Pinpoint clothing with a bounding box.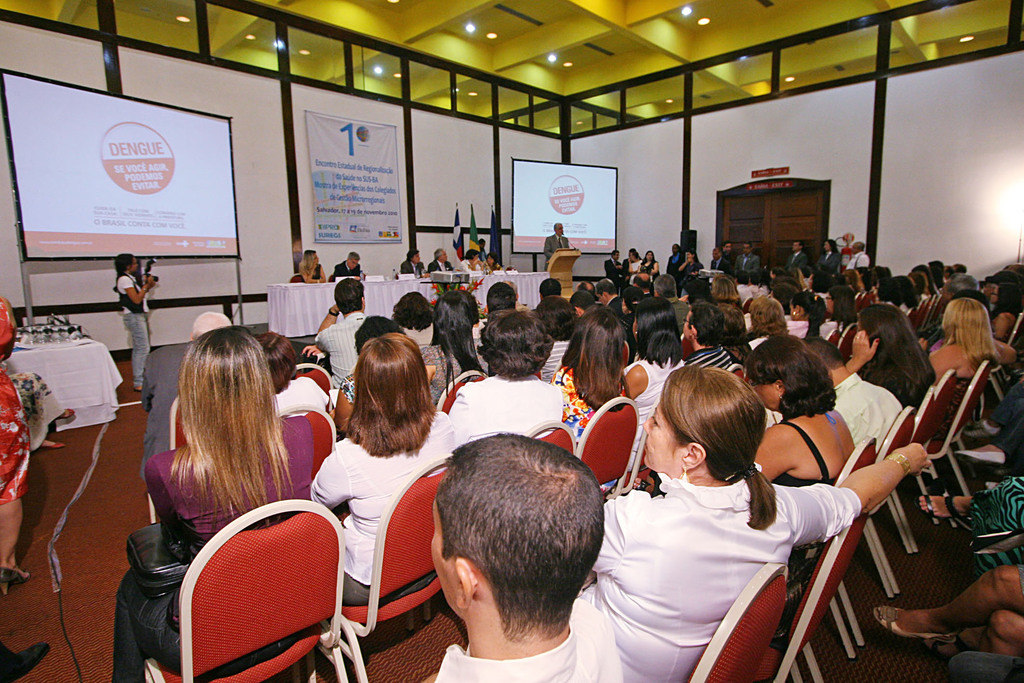
(x1=449, y1=372, x2=567, y2=443).
